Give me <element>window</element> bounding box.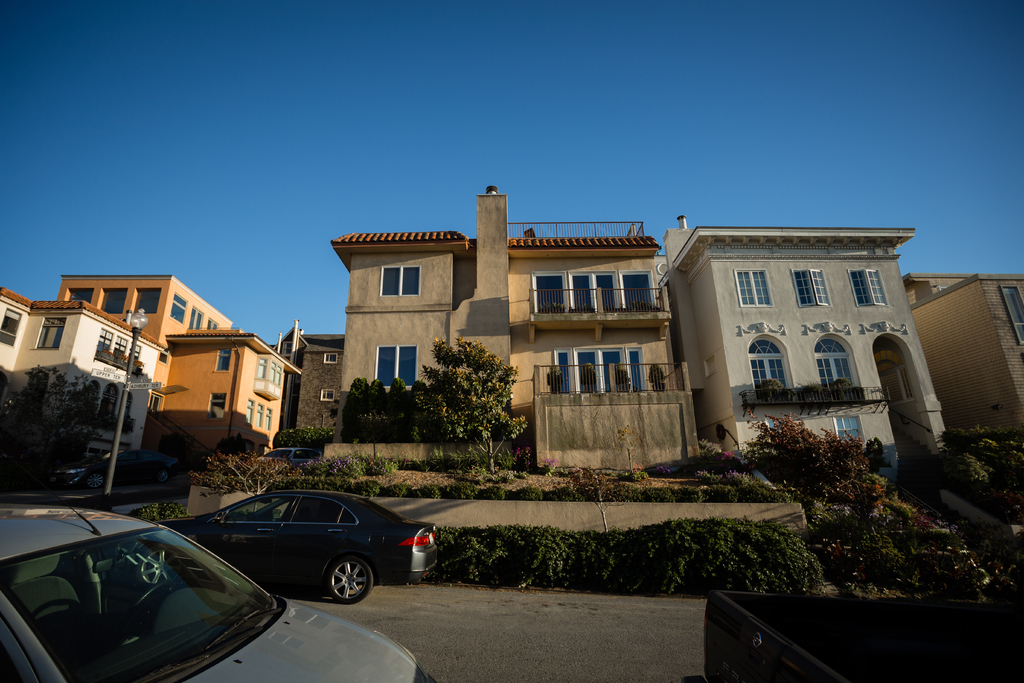
l=0, t=309, r=21, b=345.
